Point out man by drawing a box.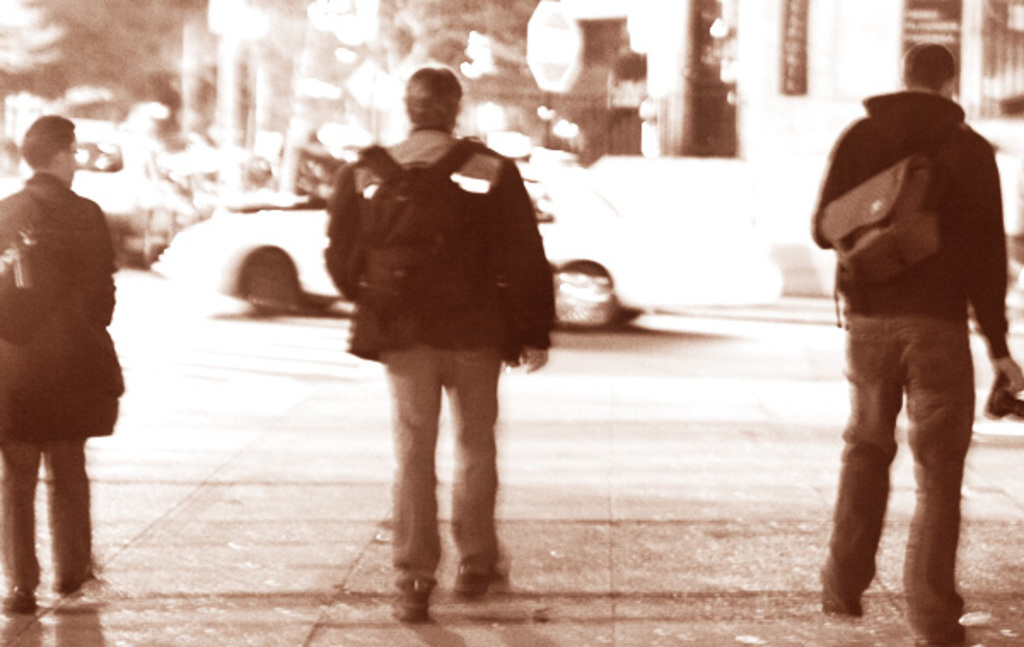
(806,41,1022,645).
